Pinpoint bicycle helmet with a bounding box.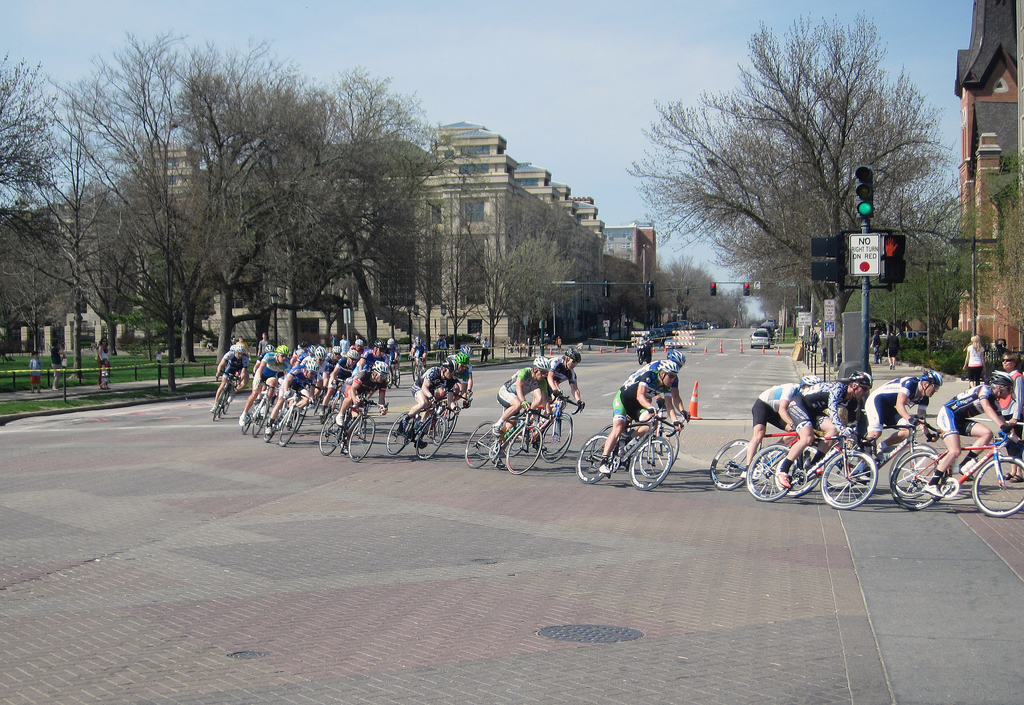
region(387, 337, 392, 345).
